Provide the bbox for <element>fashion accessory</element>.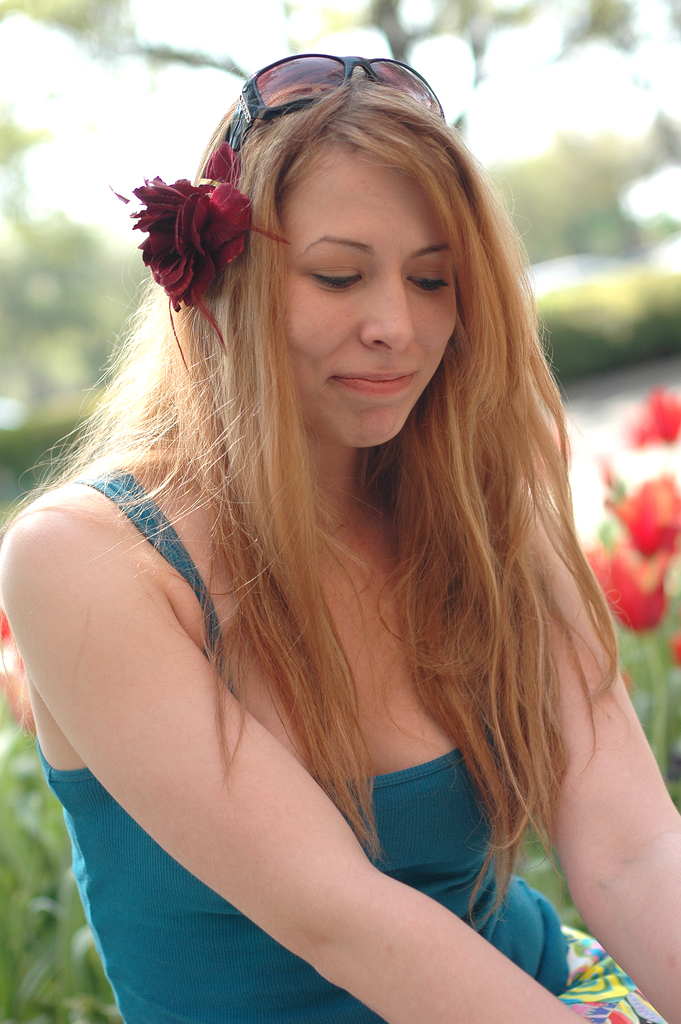
[219, 54, 452, 162].
